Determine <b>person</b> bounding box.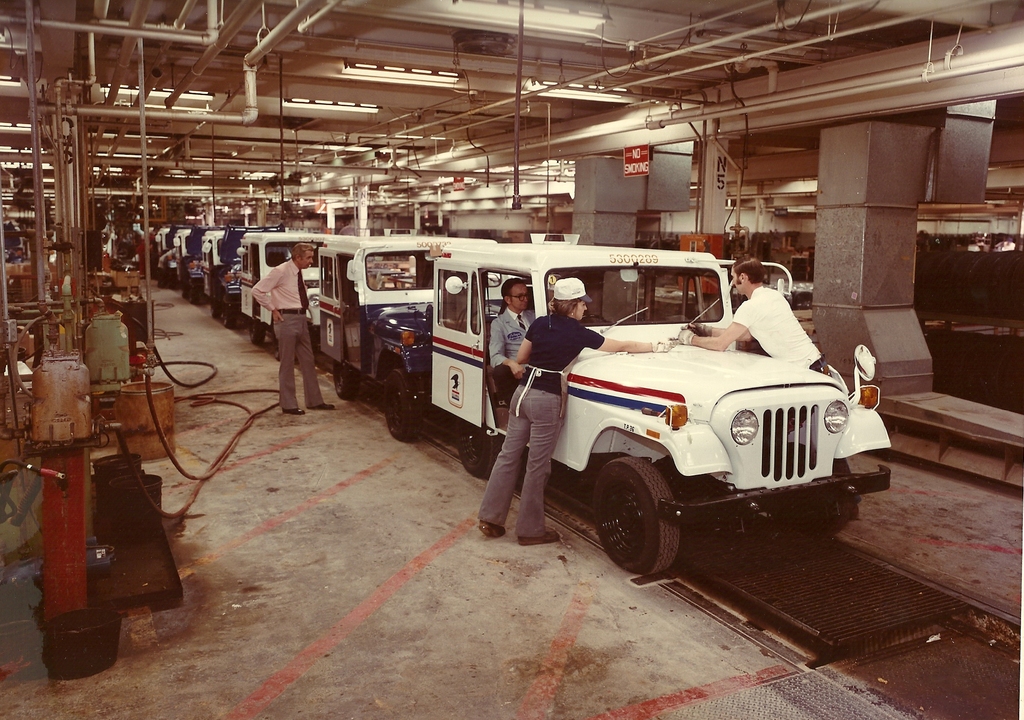
Determined: bbox=(676, 254, 860, 518).
